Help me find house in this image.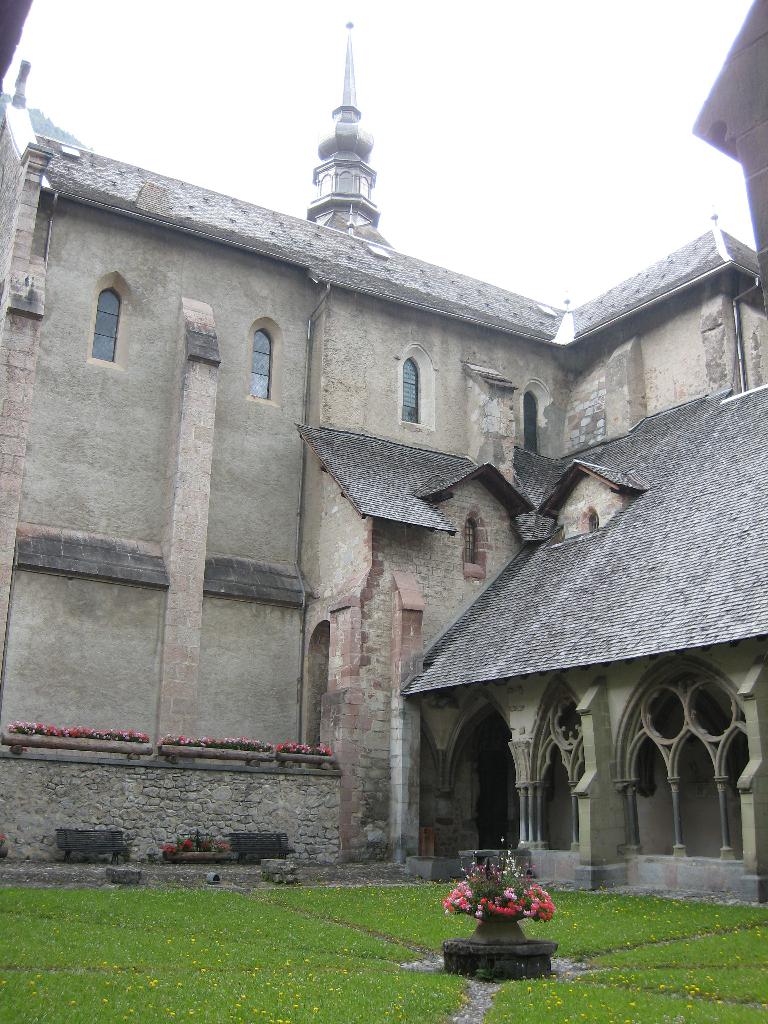
Found it: detection(0, 0, 767, 924).
